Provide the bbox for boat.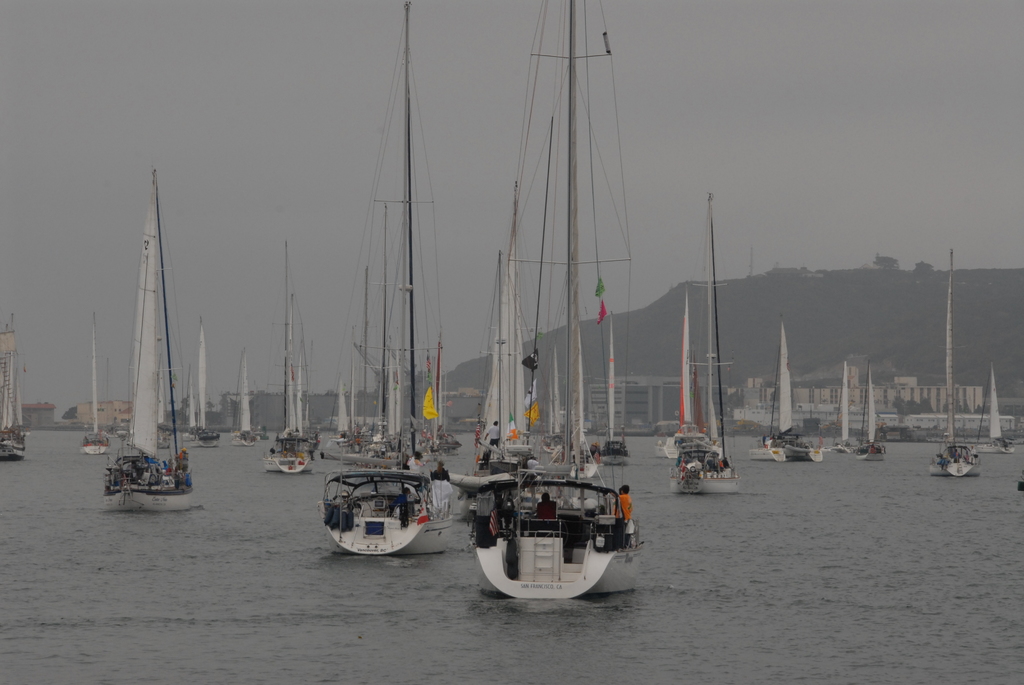
x1=100 y1=167 x2=200 y2=516.
